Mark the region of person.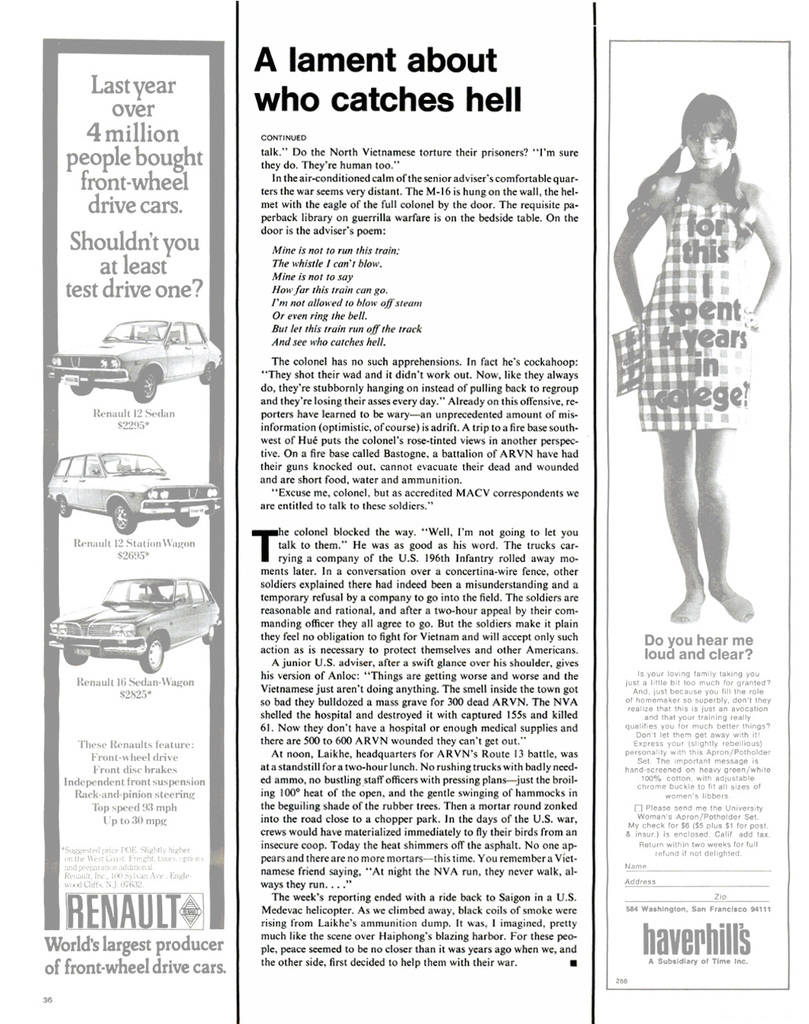
Region: l=624, t=69, r=789, b=642.
